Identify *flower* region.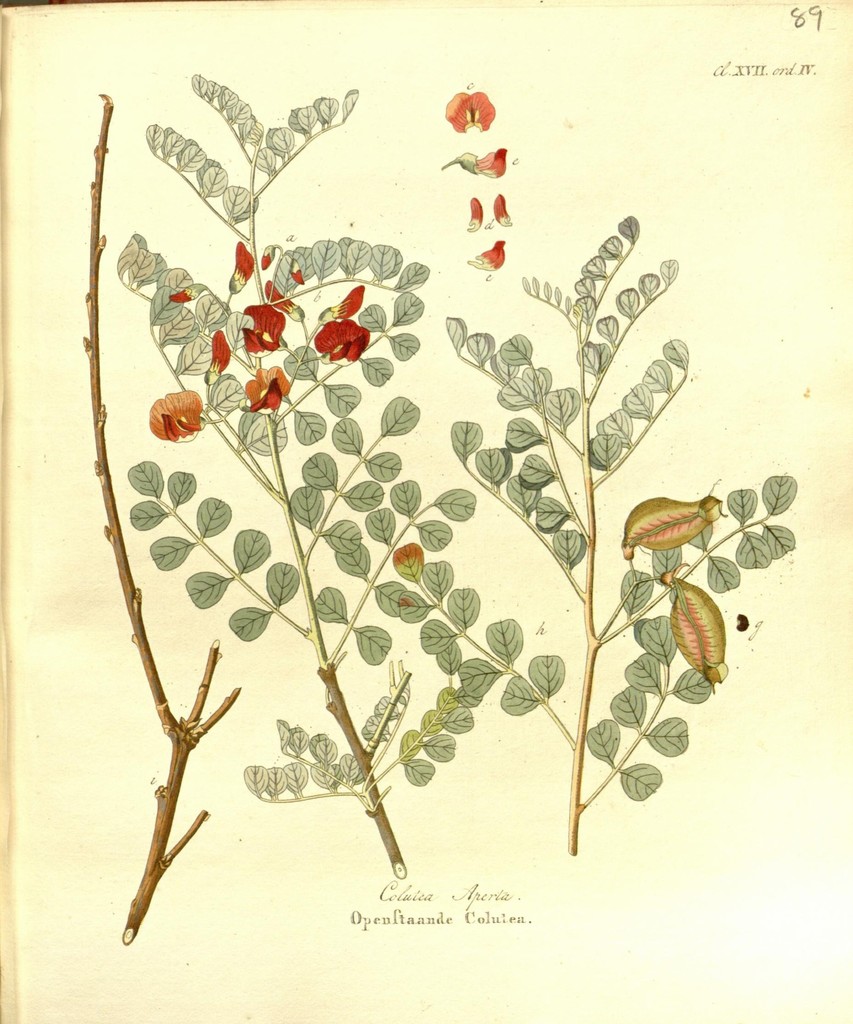
Region: 249/362/293/410.
